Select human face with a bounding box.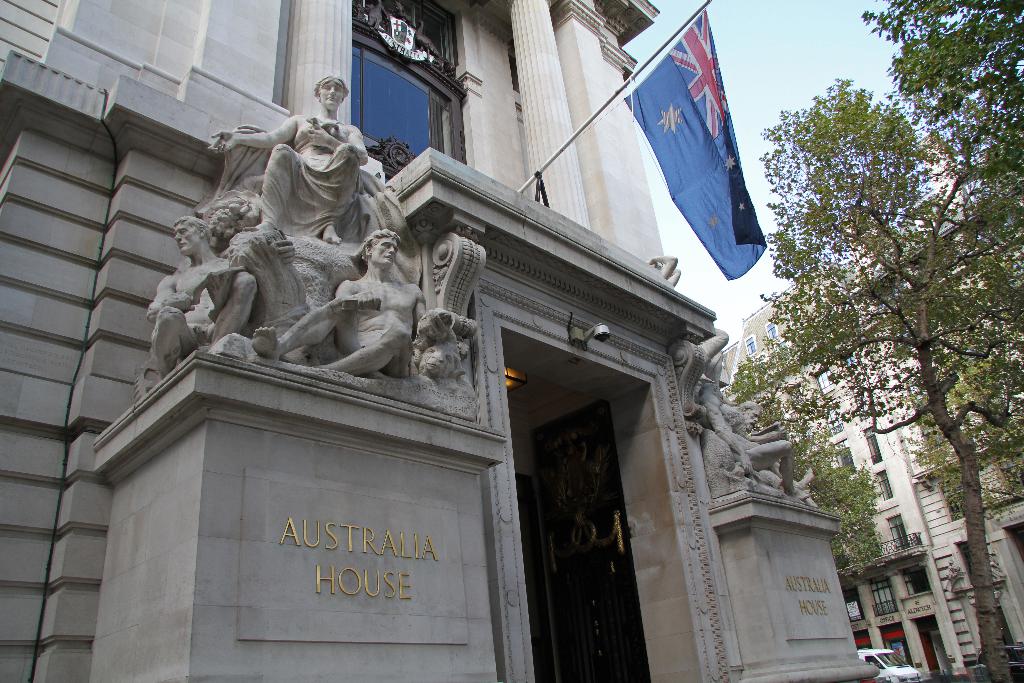
rect(748, 408, 764, 431).
